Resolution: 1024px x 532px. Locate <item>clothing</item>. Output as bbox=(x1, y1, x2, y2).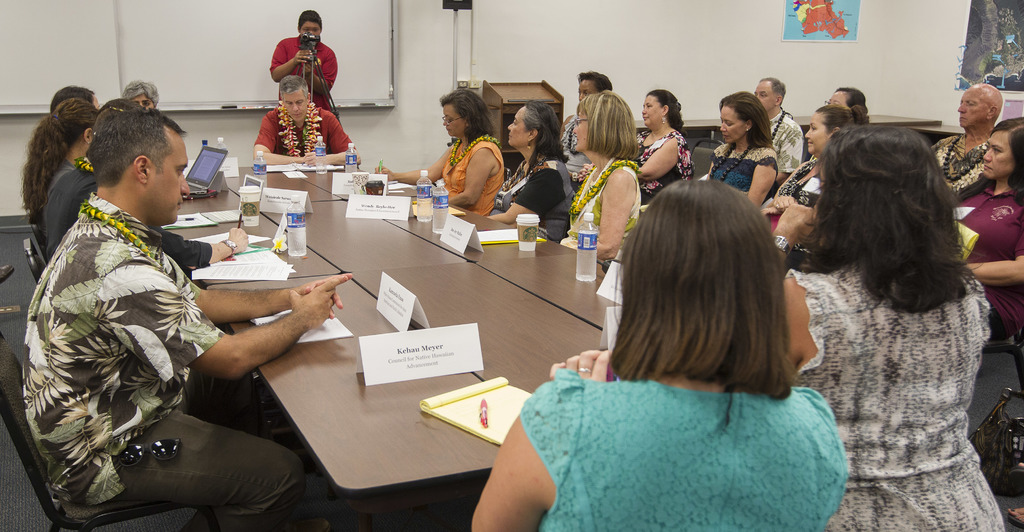
bbox=(19, 195, 319, 531).
